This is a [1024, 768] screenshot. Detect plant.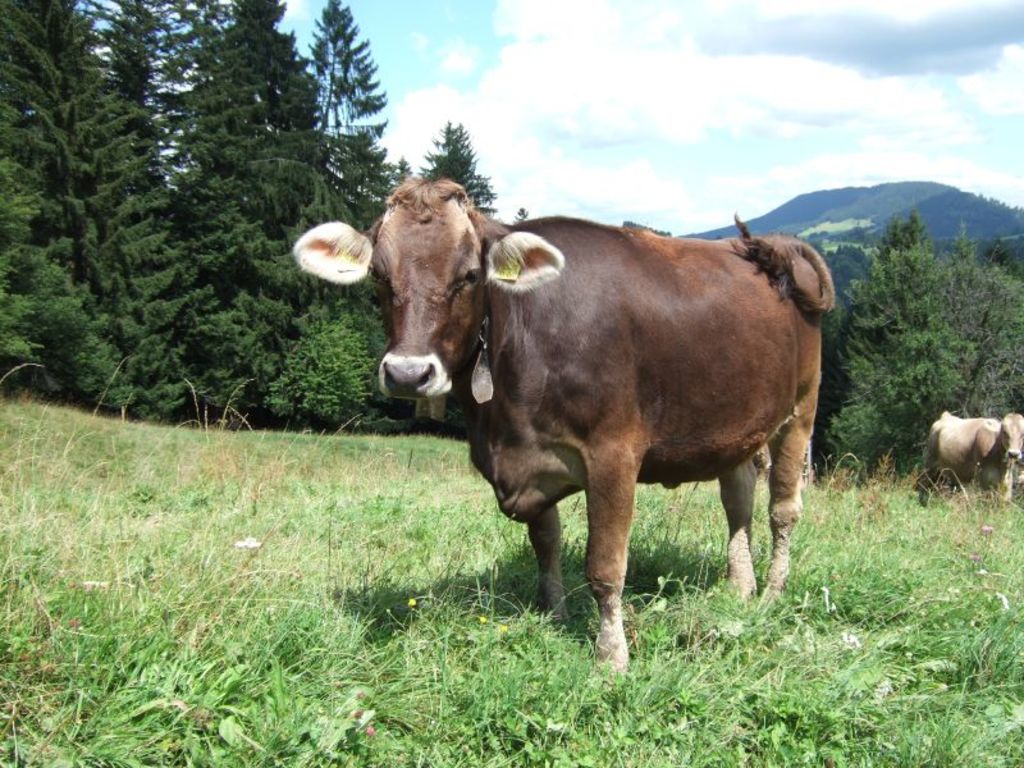
bbox=[920, 699, 1004, 767].
